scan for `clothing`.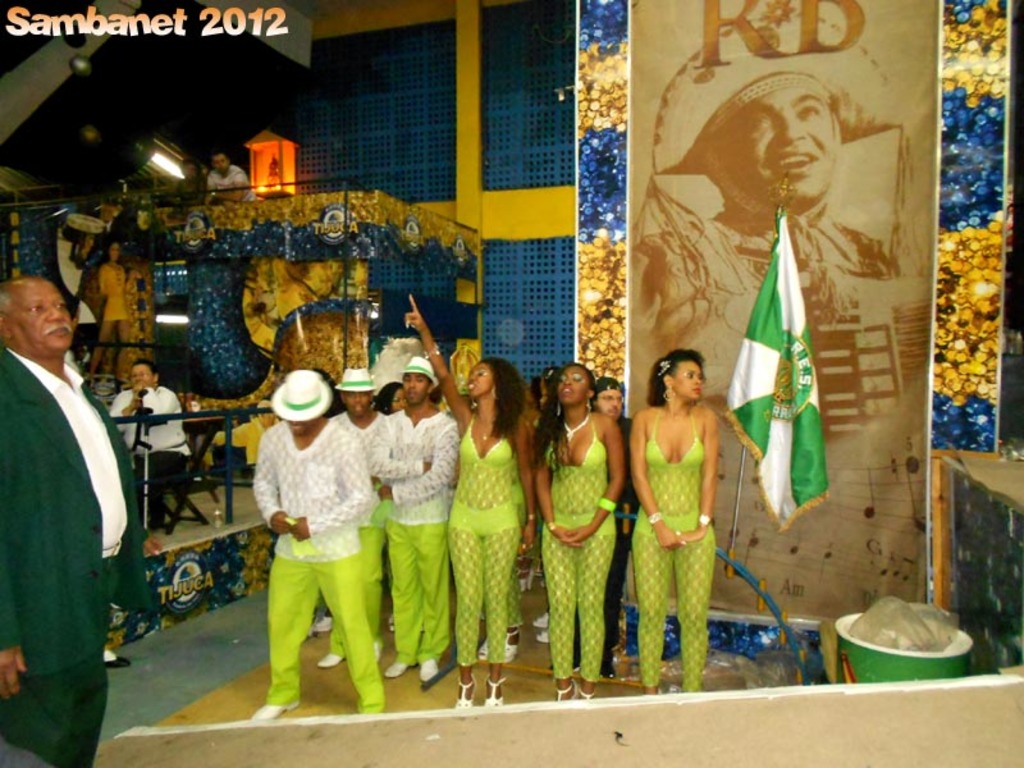
Scan result: Rect(375, 408, 462, 659).
